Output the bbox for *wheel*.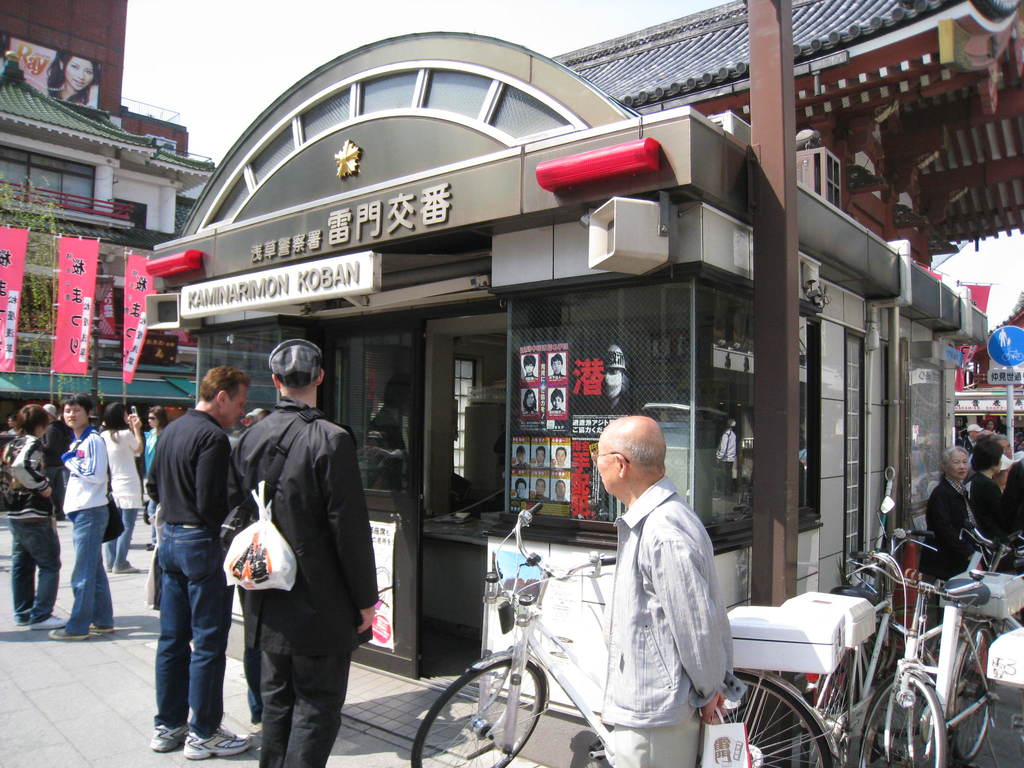
region(788, 644, 857, 760).
